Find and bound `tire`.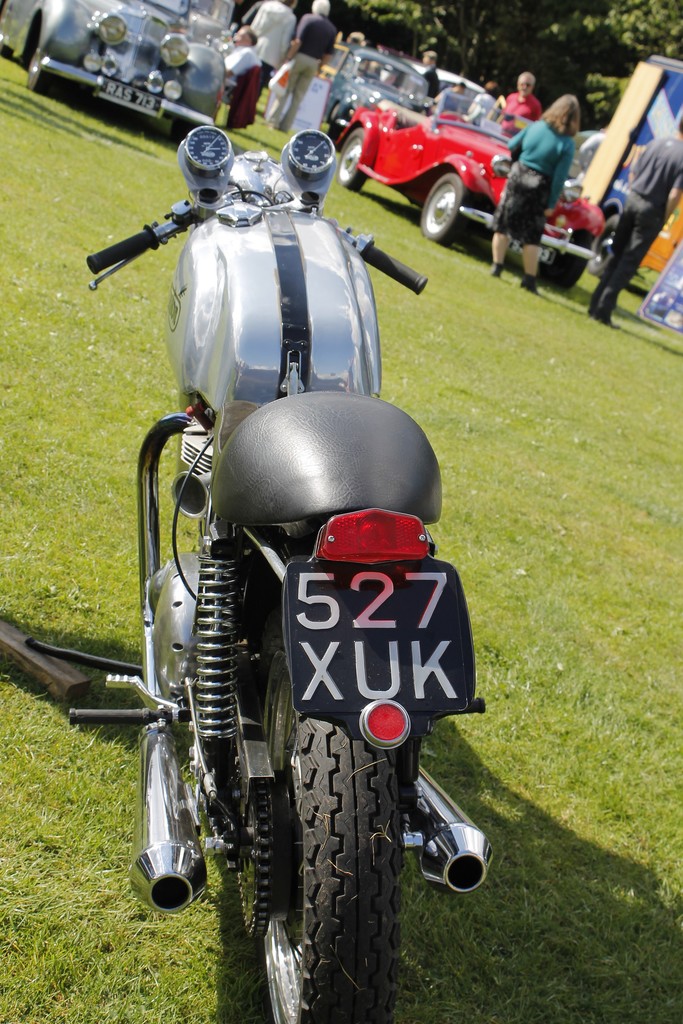
Bound: x1=591, y1=214, x2=620, y2=280.
